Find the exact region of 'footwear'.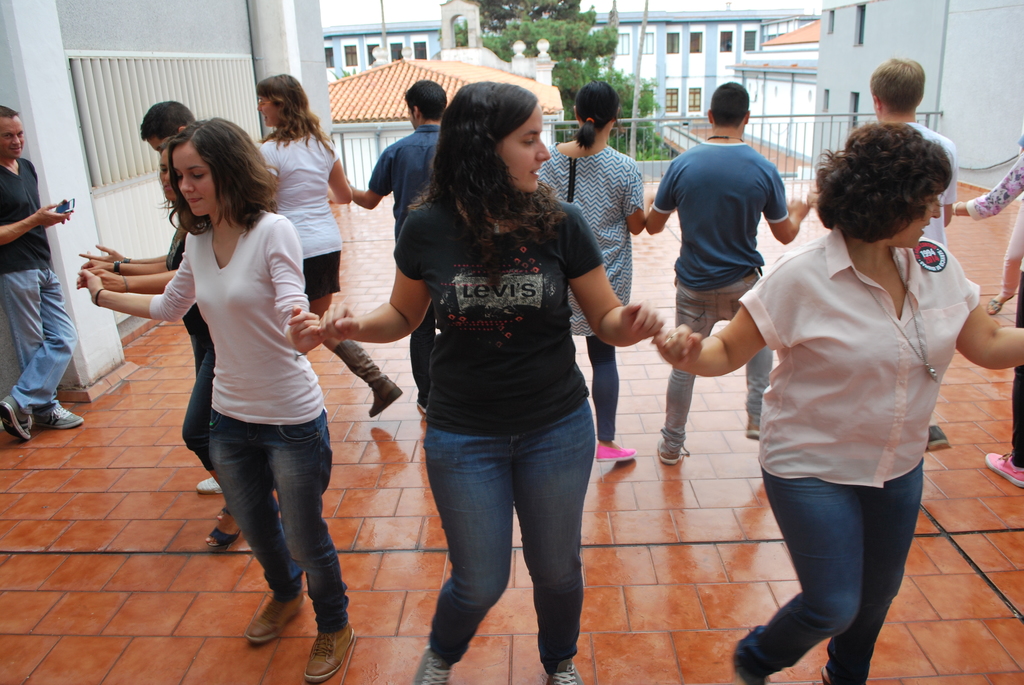
Exact region: 546,649,593,684.
